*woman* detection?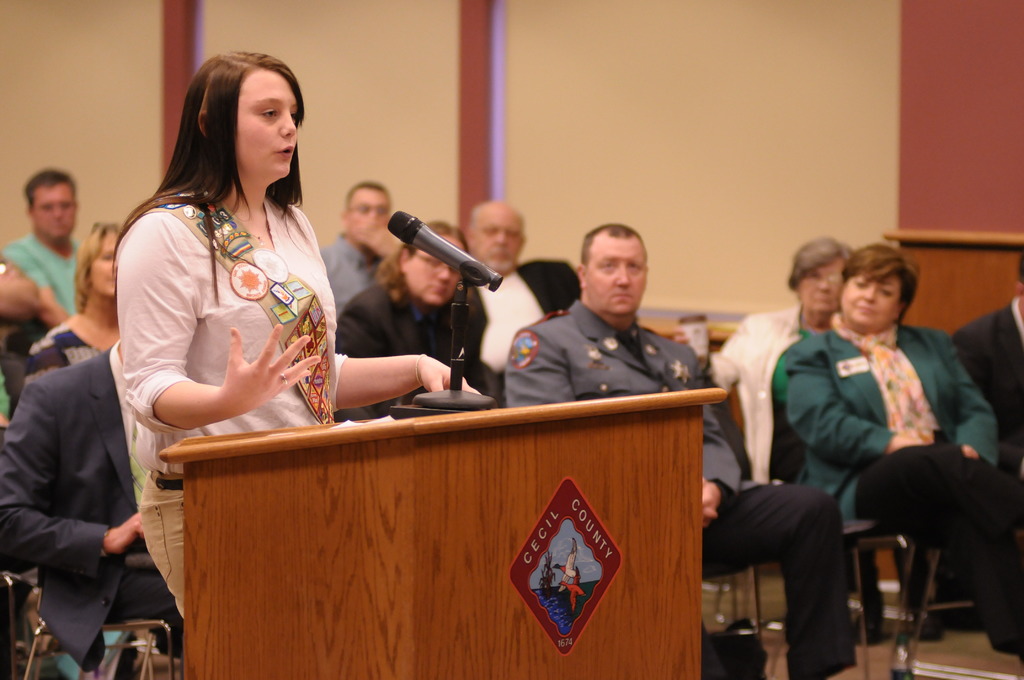
region(150, 111, 509, 615)
